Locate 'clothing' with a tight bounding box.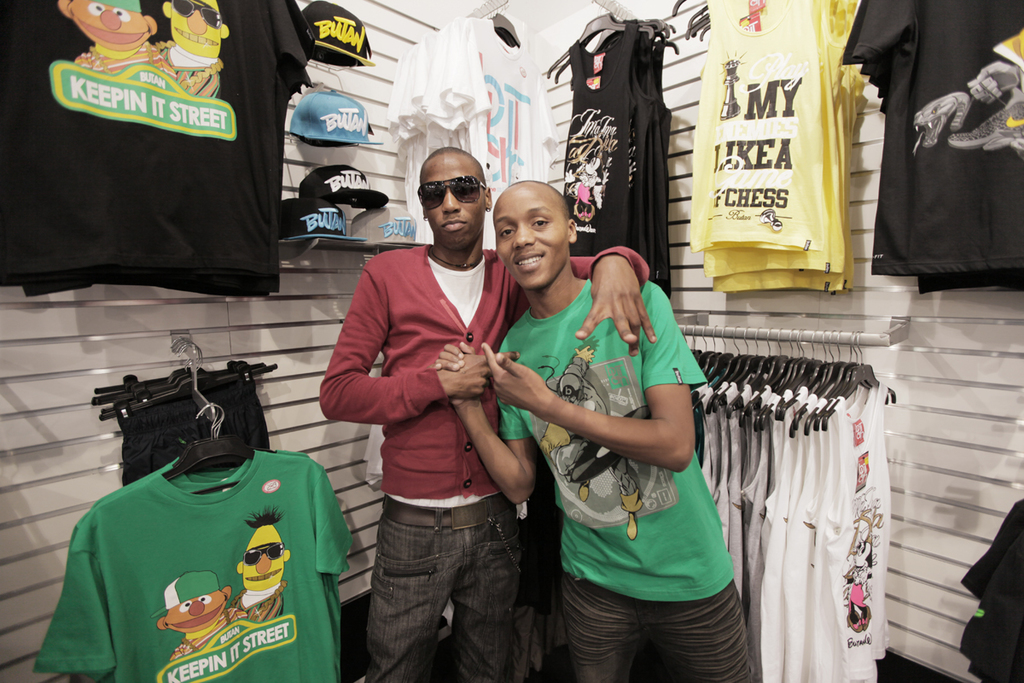
[left=408, top=32, right=454, bottom=178].
